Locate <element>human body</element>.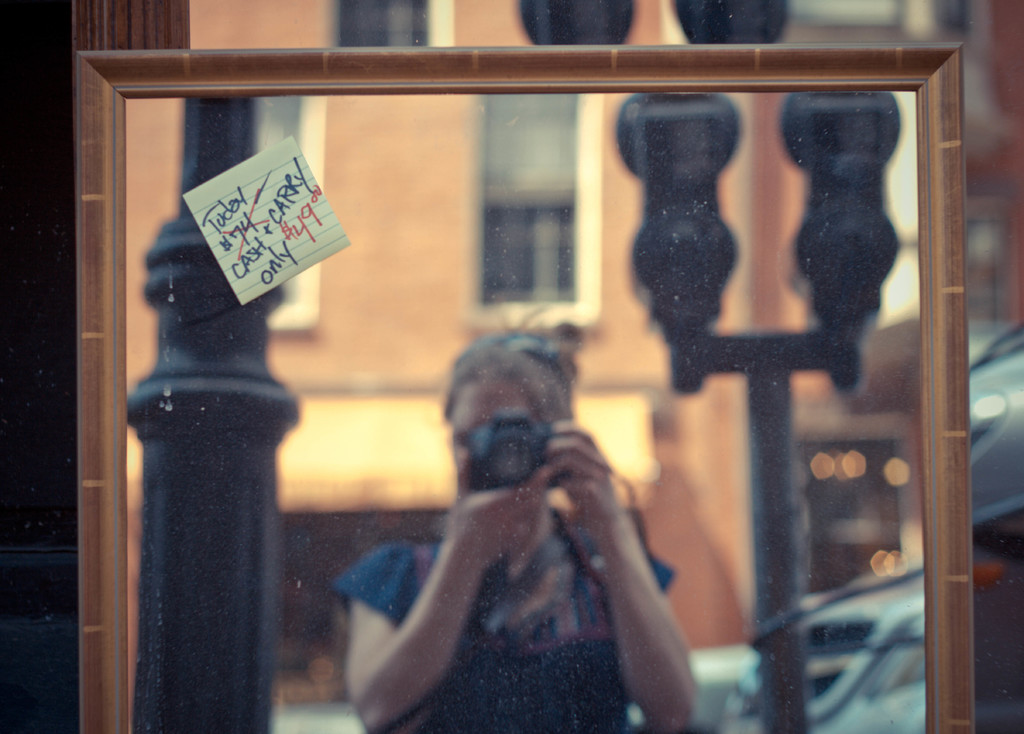
Bounding box: (x1=337, y1=341, x2=716, y2=726).
